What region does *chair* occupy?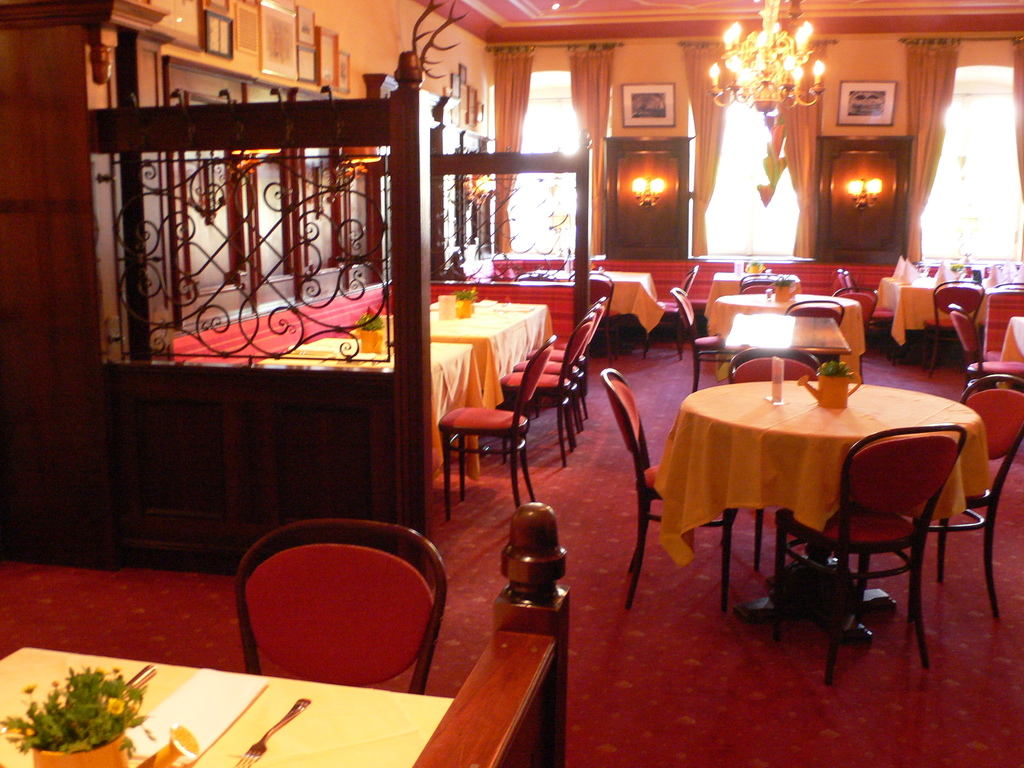
[641, 266, 698, 360].
